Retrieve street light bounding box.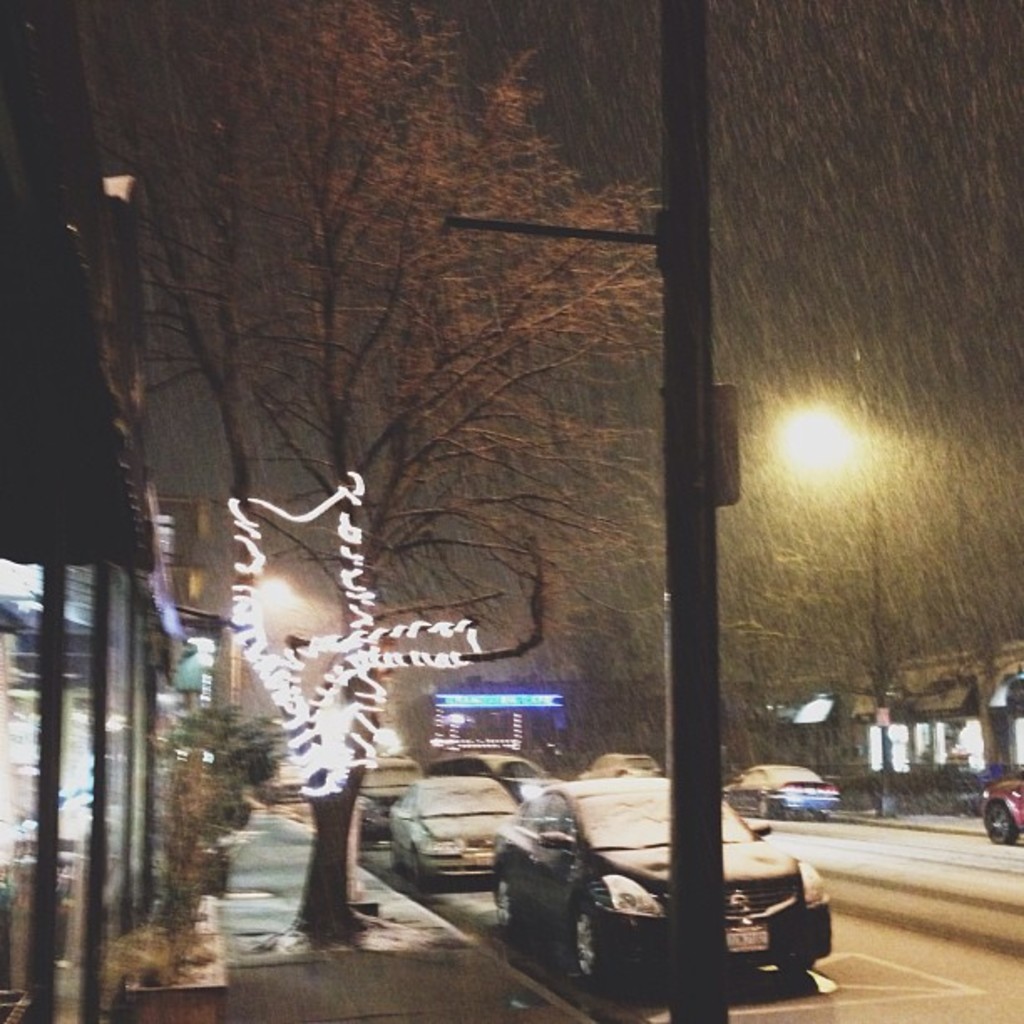
Bounding box: <region>748, 392, 914, 766</region>.
